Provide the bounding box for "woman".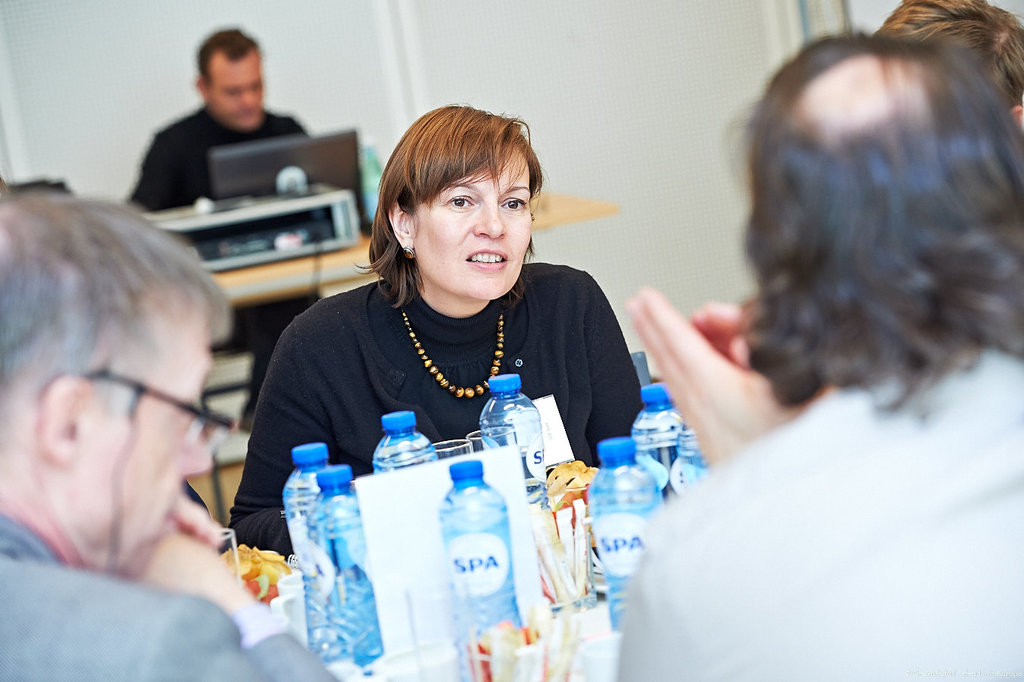
[x1=219, y1=100, x2=651, y2=580].
